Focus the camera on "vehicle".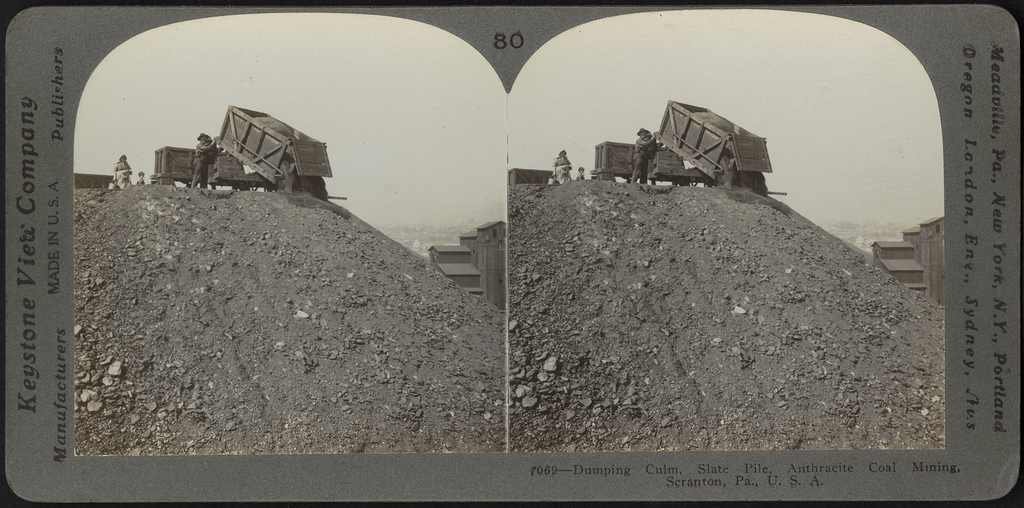
Focus region: [left=659, top=100, right=780, bottom=191].
